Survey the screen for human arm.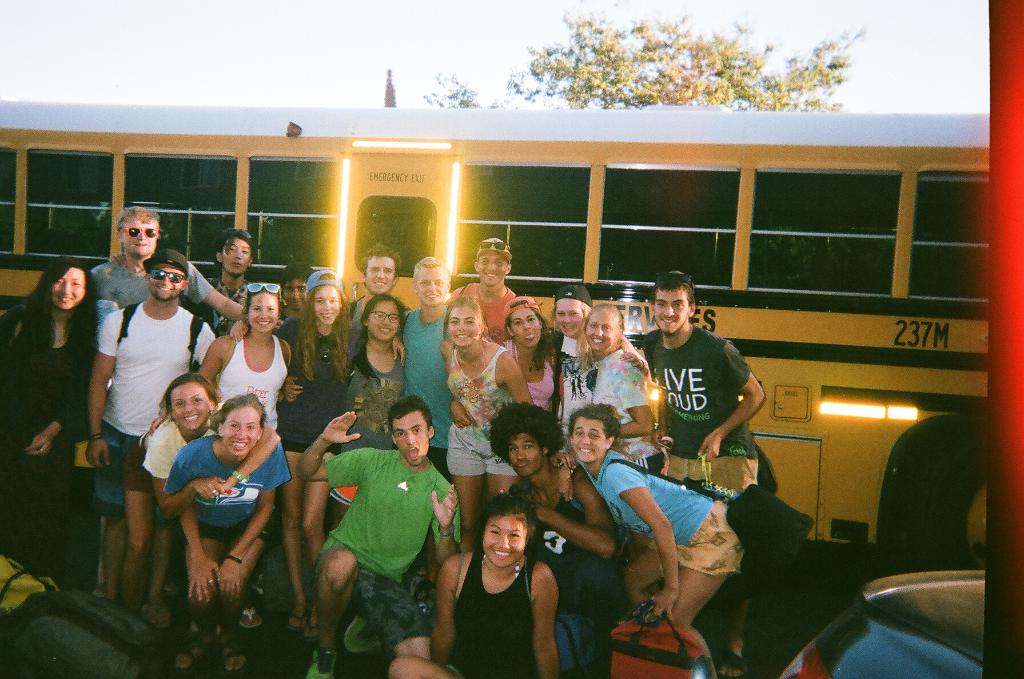
Survey found: [75,305,130,474].
